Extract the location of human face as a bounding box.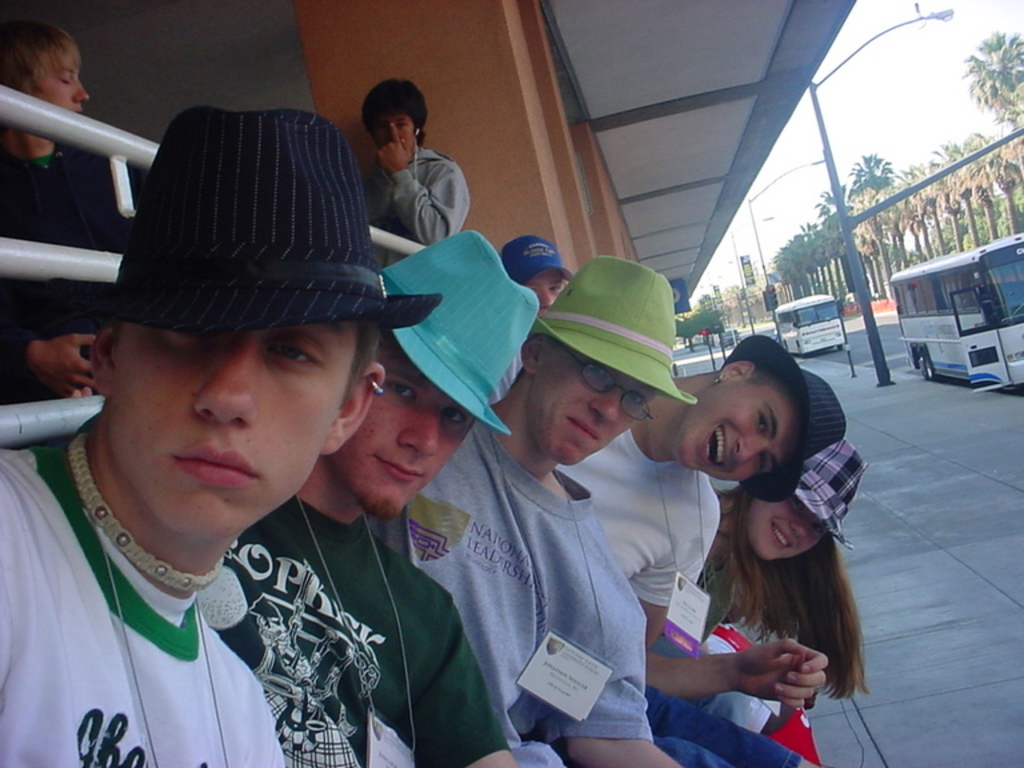
Rect(675, 369, 793, 497).
